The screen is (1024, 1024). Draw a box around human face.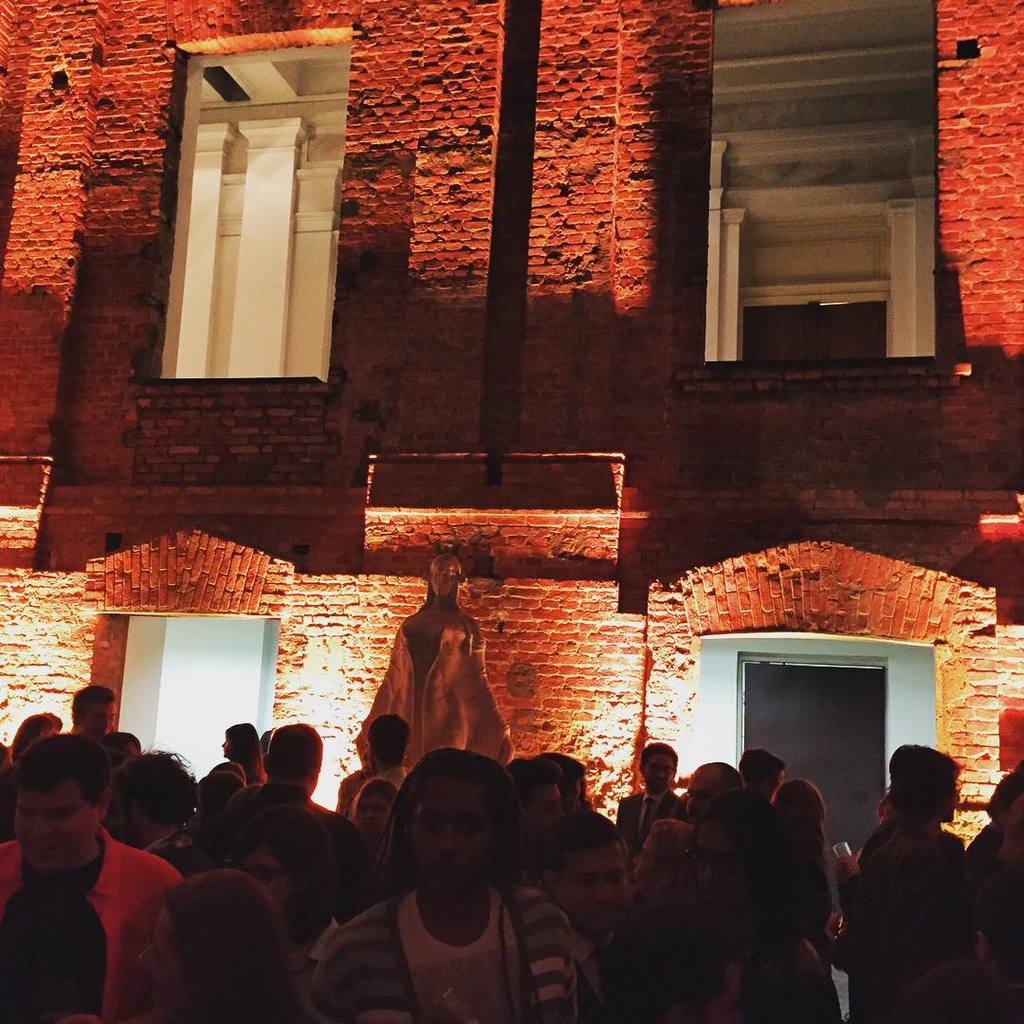
pyautogui.locateOnScreen(86, 706, 119, 736).
